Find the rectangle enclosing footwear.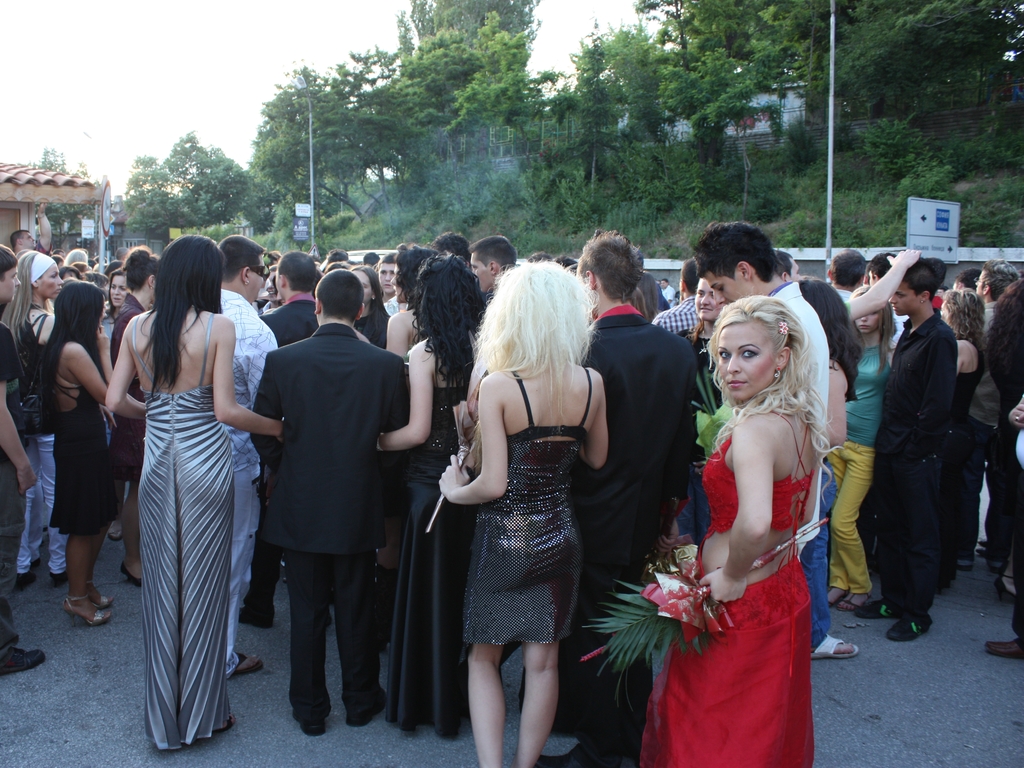
346,687,387,727.
